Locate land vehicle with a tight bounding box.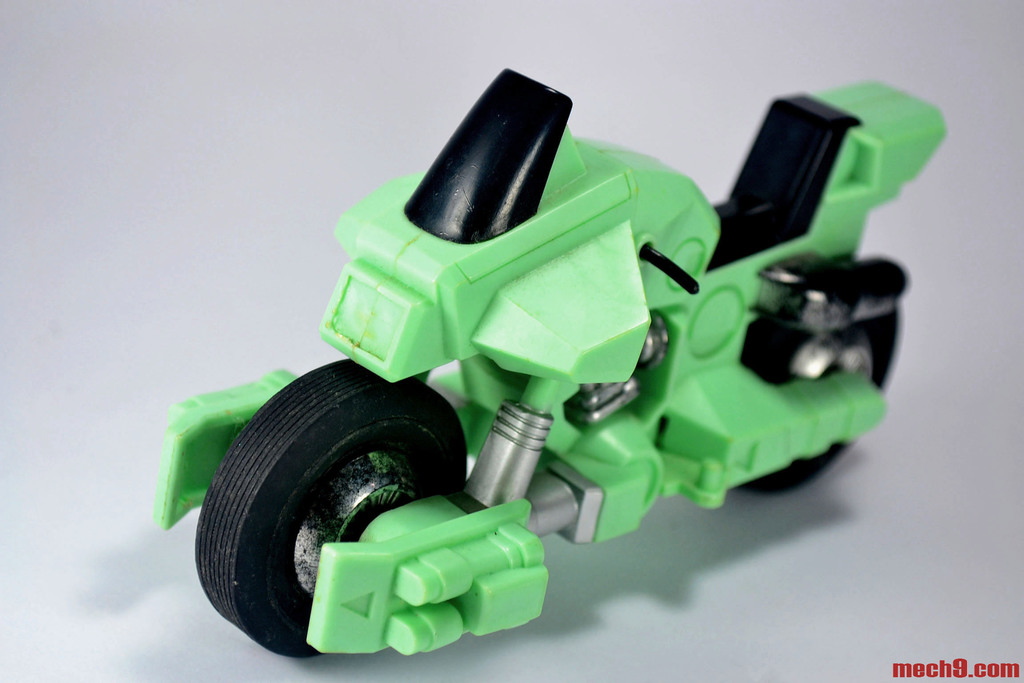
bbox=[186, 84, 866, 643].
